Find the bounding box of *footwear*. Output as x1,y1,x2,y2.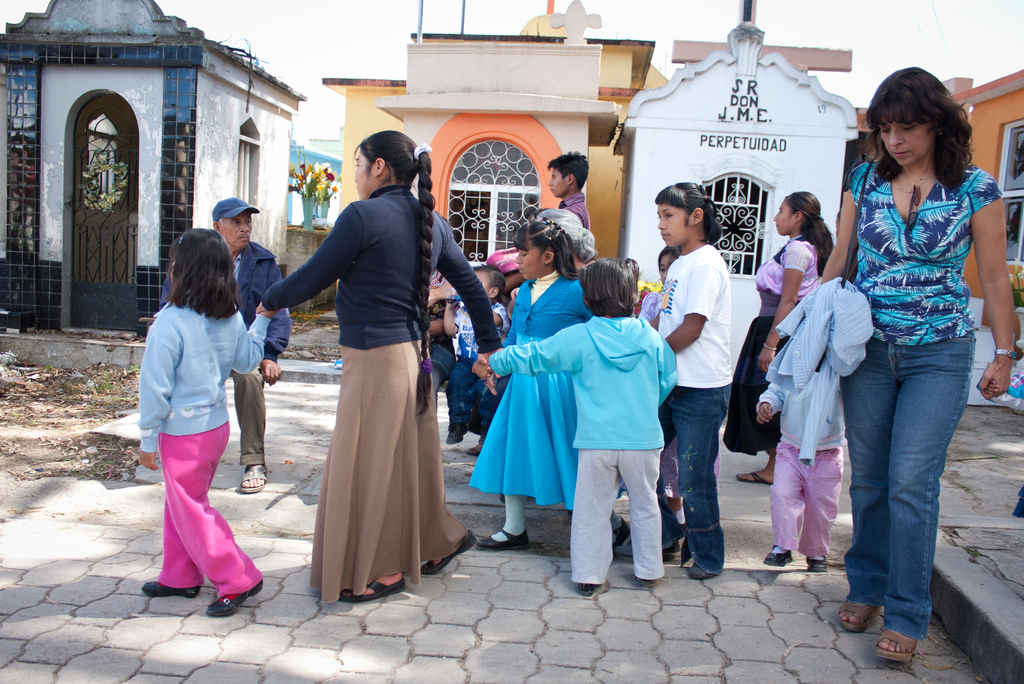
463,436,491,457.
